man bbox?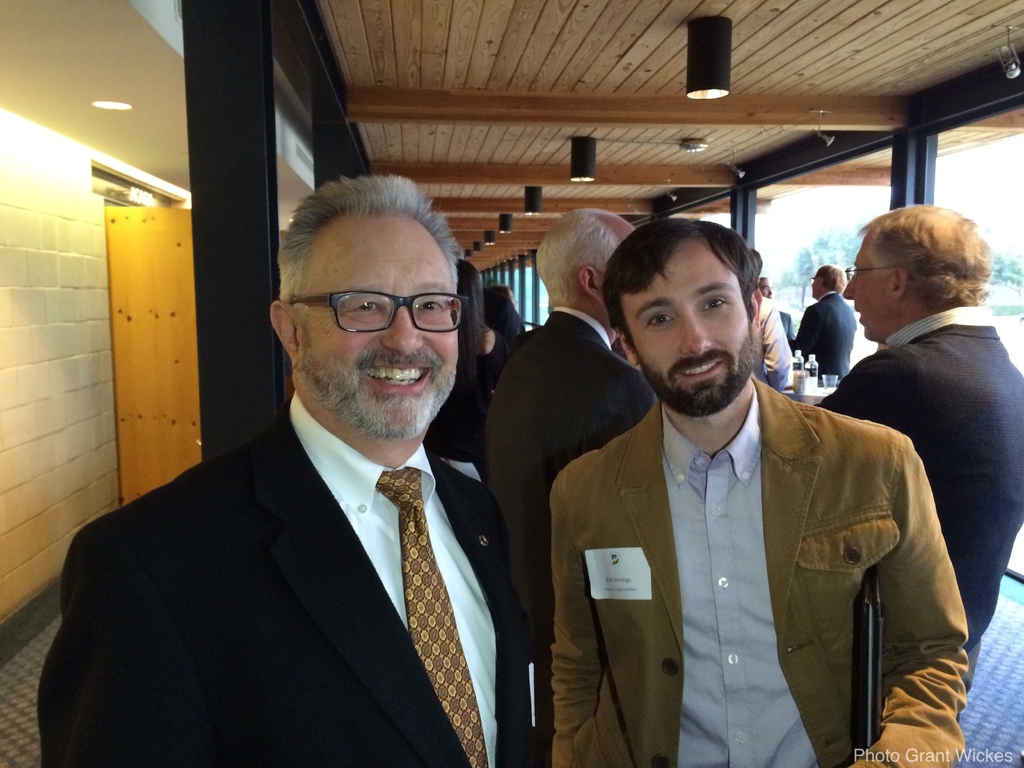
<bbox>488, 206, 654, 618</bbox>
